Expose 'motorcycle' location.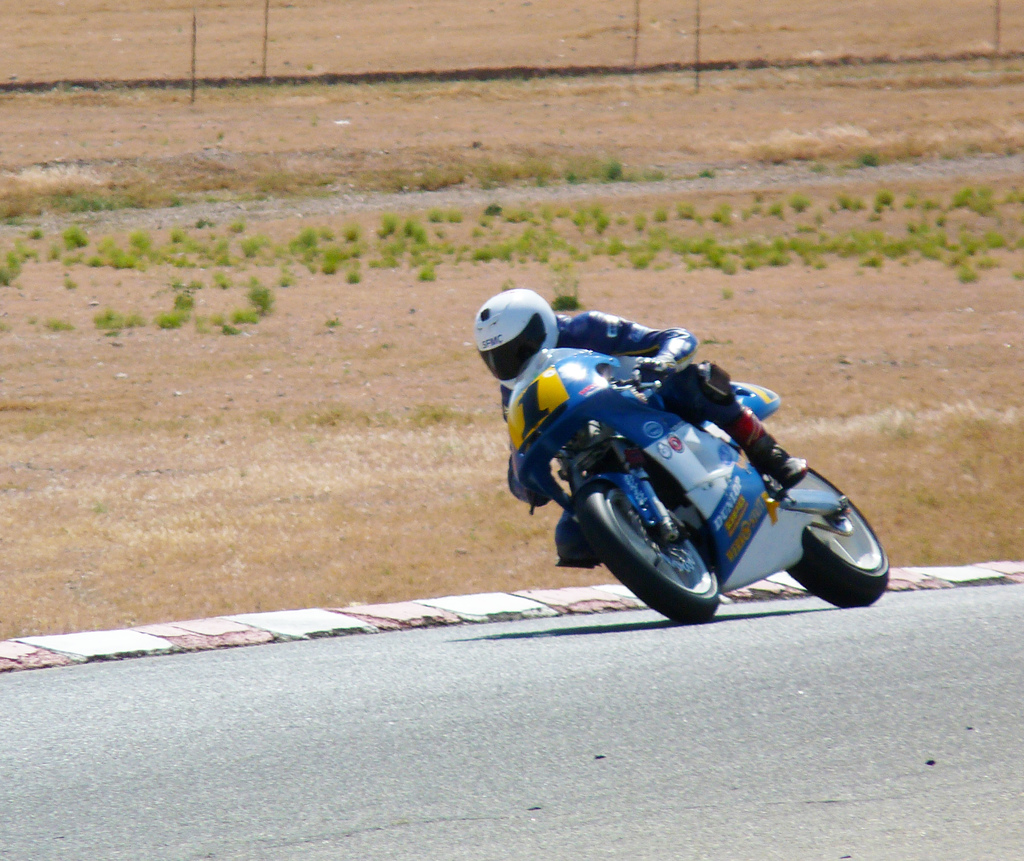
Exposed at locate(479, 331, 890, 623).
